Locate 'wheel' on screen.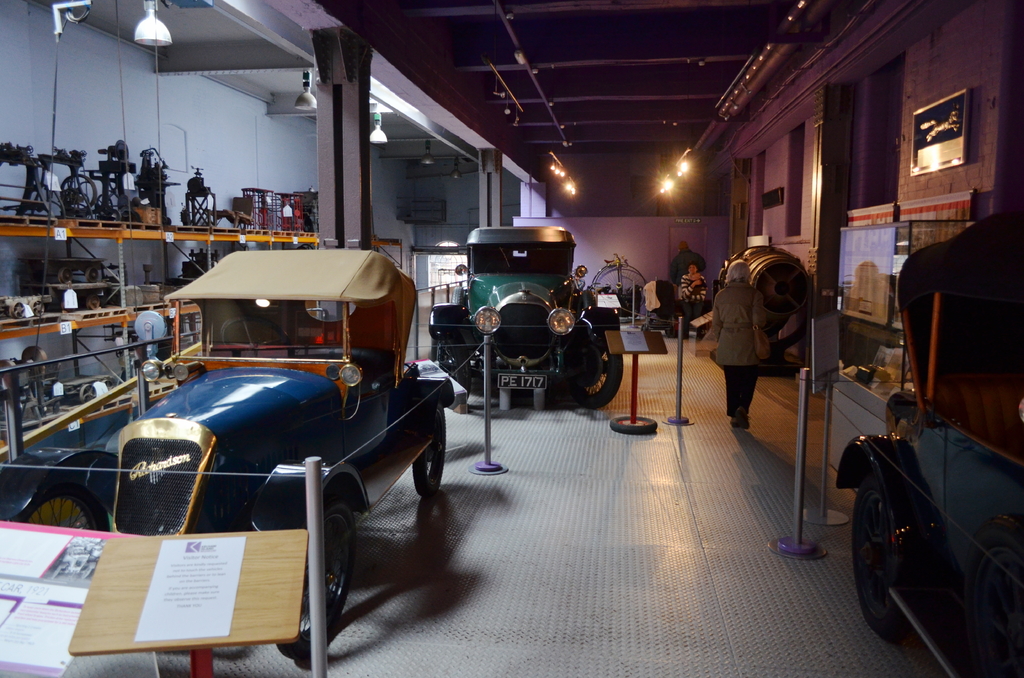
On screen at select_region(60, 266, 72, 284).
